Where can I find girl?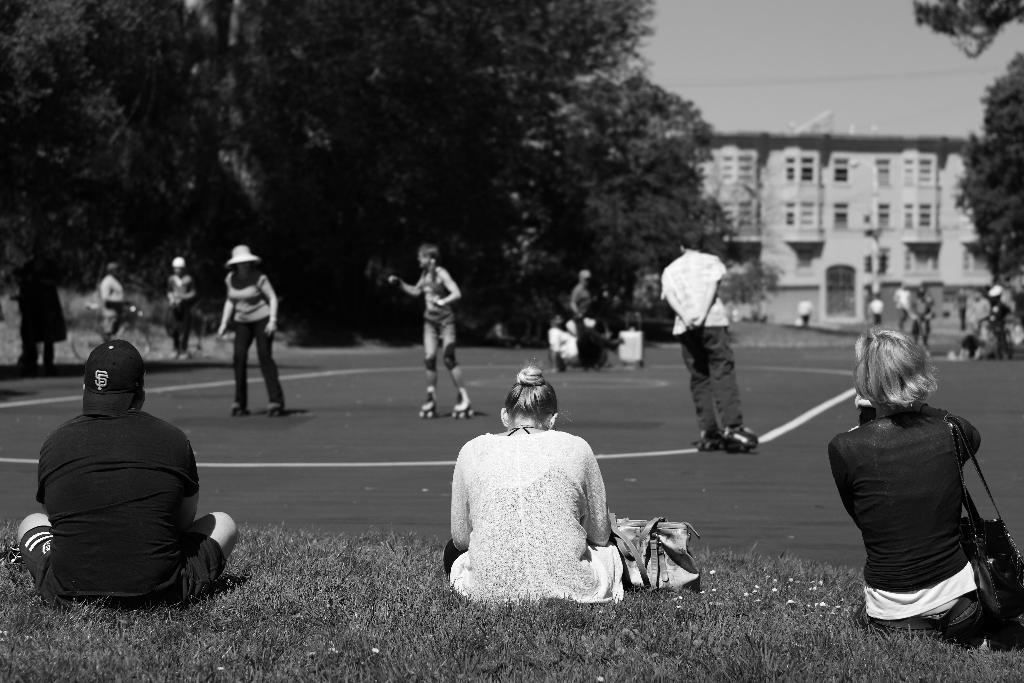
You can find it at x1=390, y1=243, x2=472, y2=416.
